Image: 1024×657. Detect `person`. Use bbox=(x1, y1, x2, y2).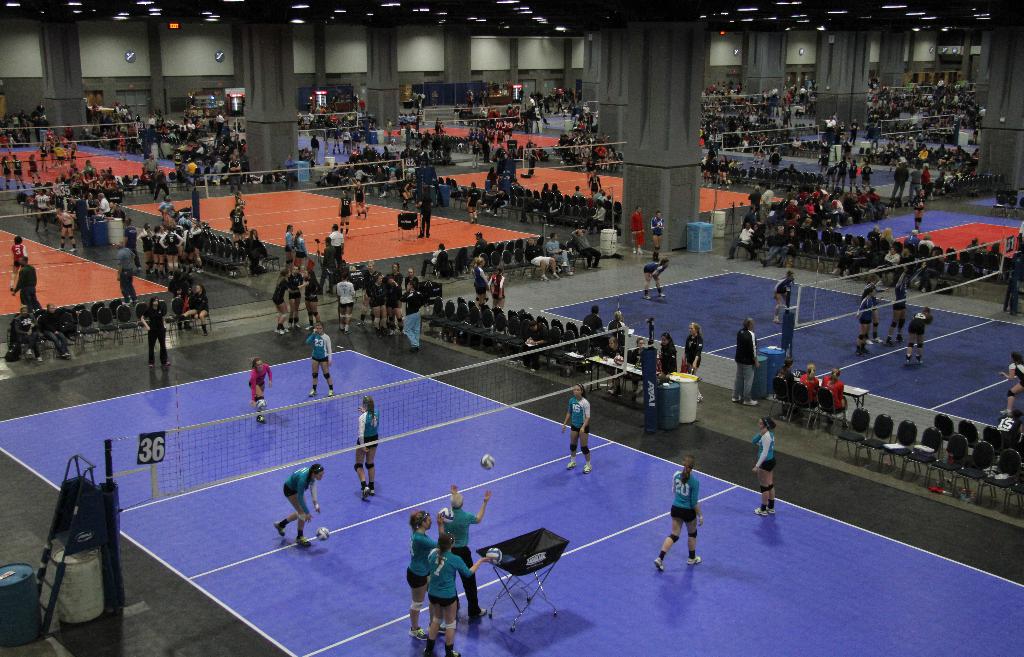
bbox=(362, 398, 376, 493).
